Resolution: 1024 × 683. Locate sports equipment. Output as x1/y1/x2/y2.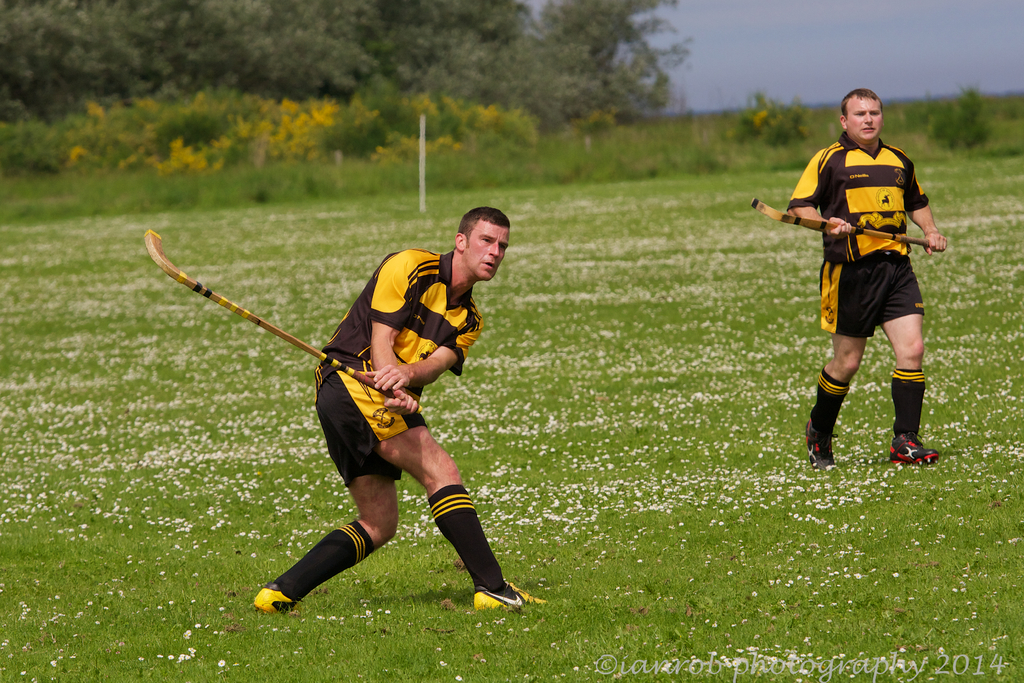
140/227/403/399.
